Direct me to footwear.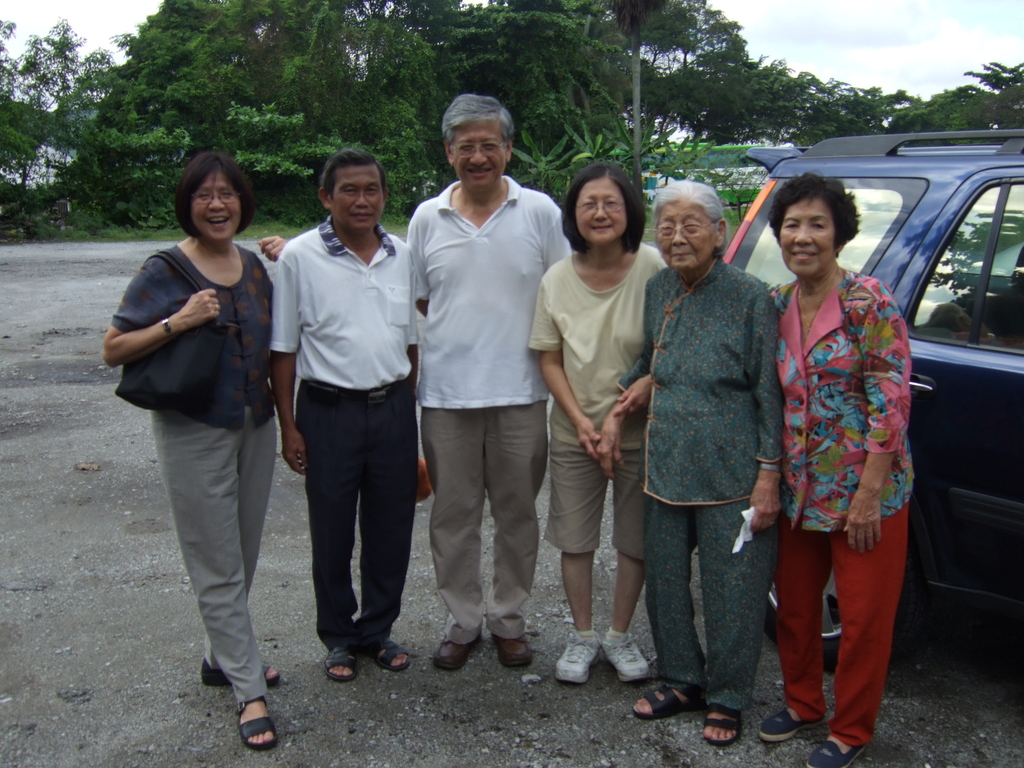
Direction: l=696, t=706, r=734, b=743.
